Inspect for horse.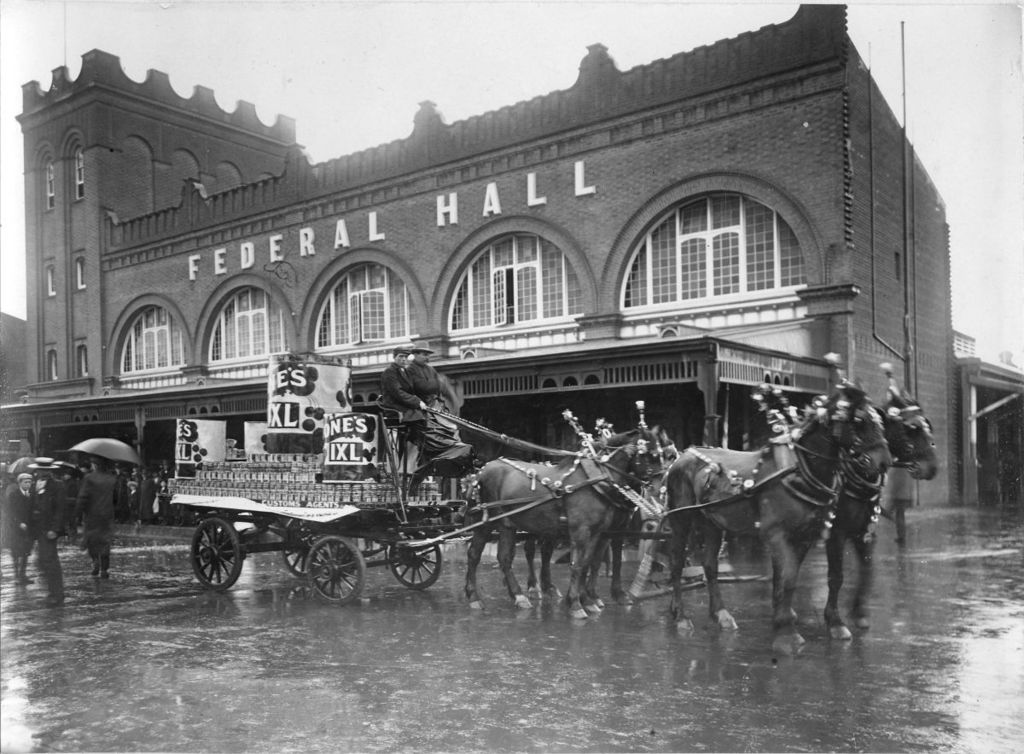
Inspection: <bbox>694, 389, 944, 640</bbox>.
